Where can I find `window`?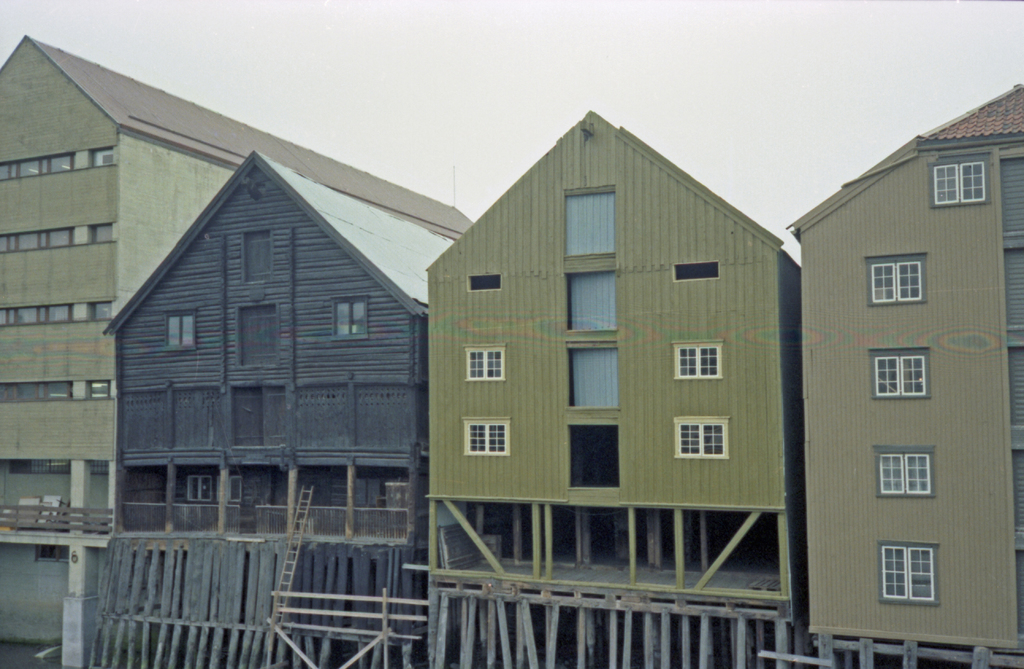
You can find it at rect(97, 303, 111, 319).
